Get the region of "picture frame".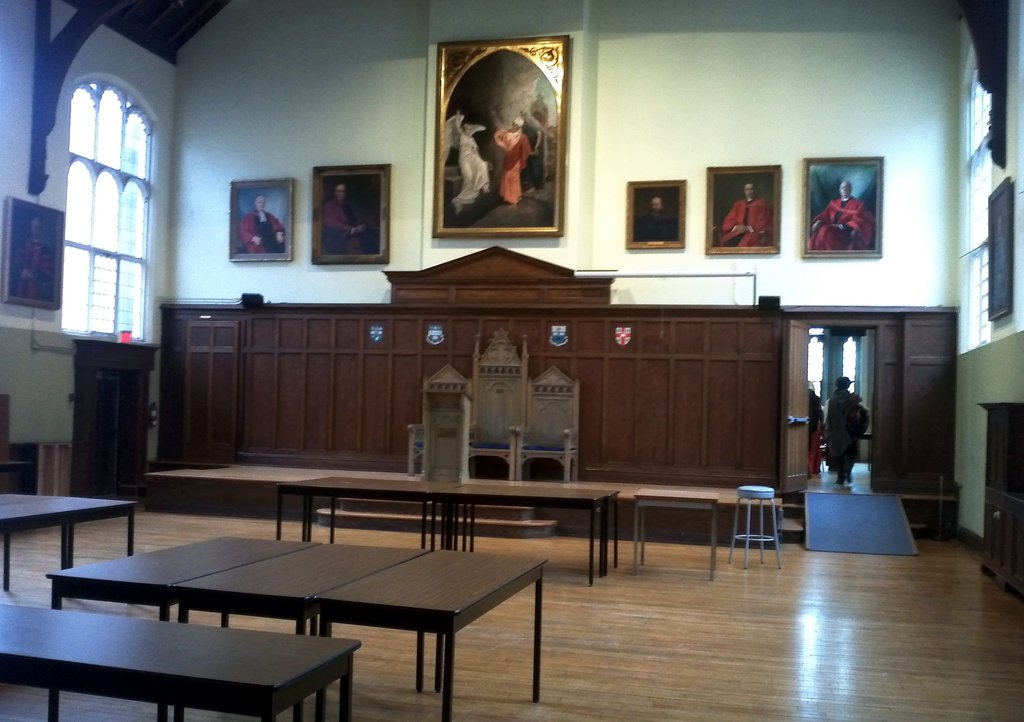
<box>793,155,886,265</box>.
